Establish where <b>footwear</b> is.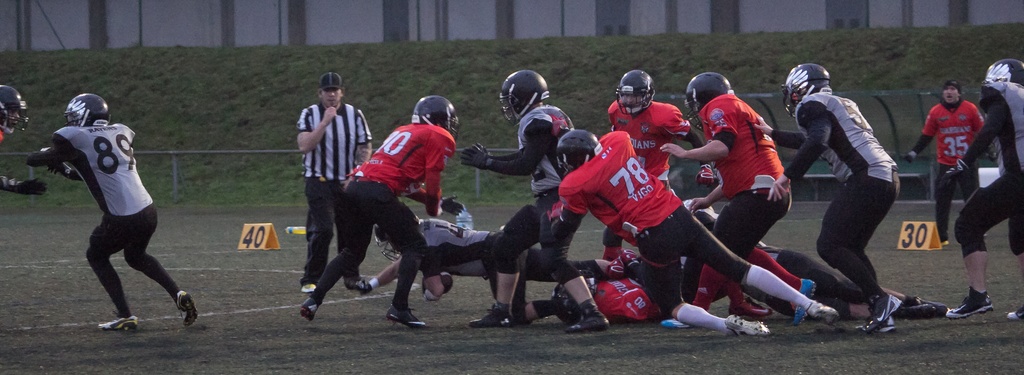
Established at region(300, 285, 318, 292).
